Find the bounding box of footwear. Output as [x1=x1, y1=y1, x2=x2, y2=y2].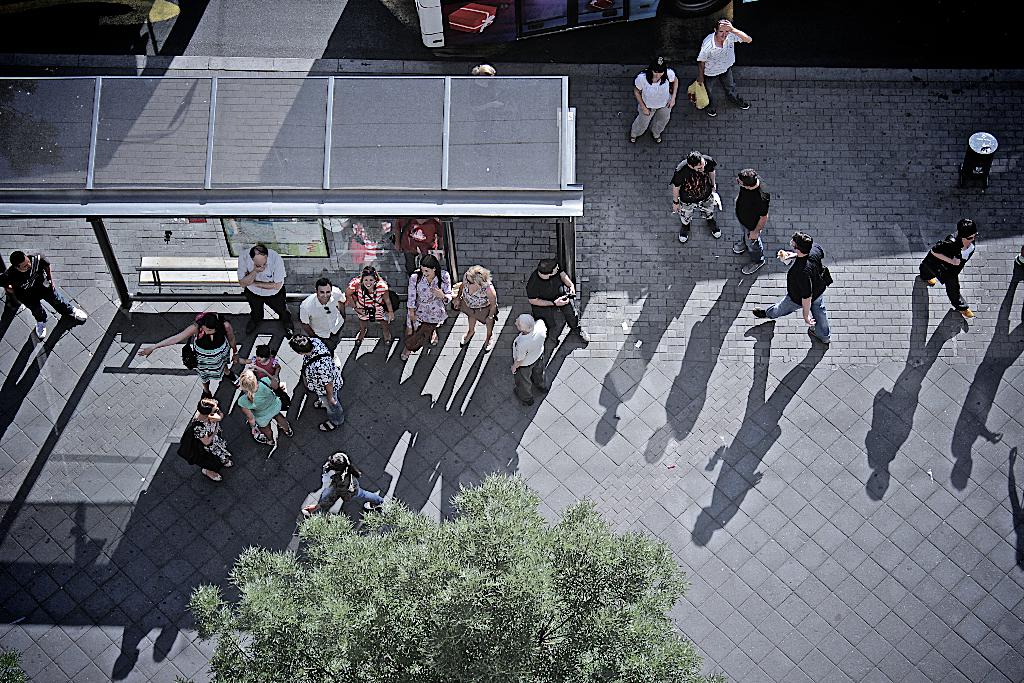
[x1=428, y1=327, x2=445, y2=345].
